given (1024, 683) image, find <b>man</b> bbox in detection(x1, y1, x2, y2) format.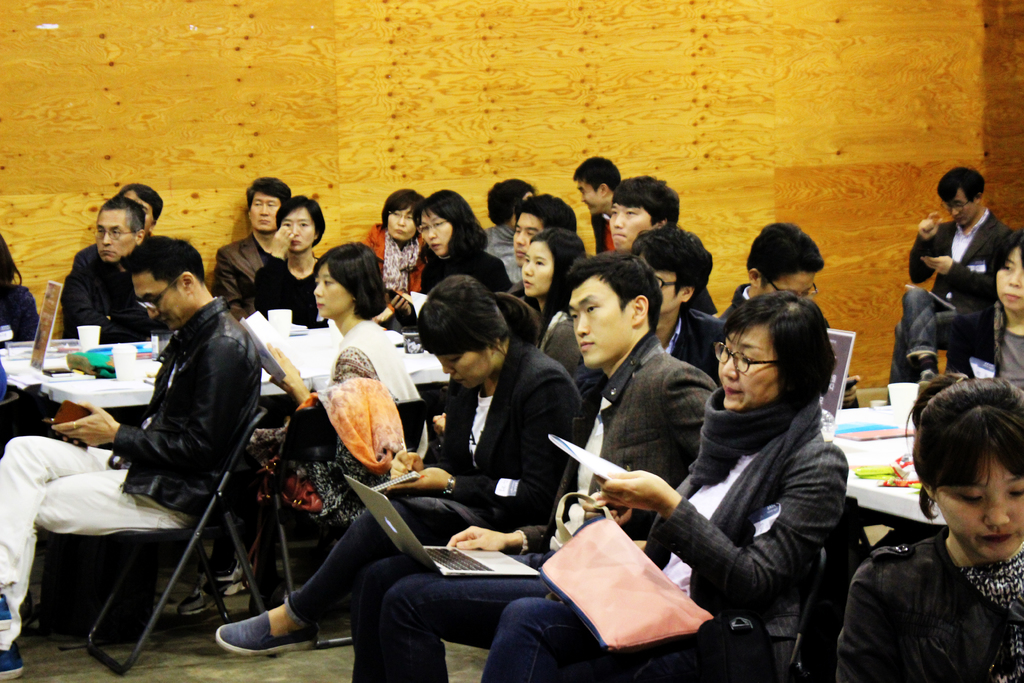
detection(722, 219, 823, 318).
